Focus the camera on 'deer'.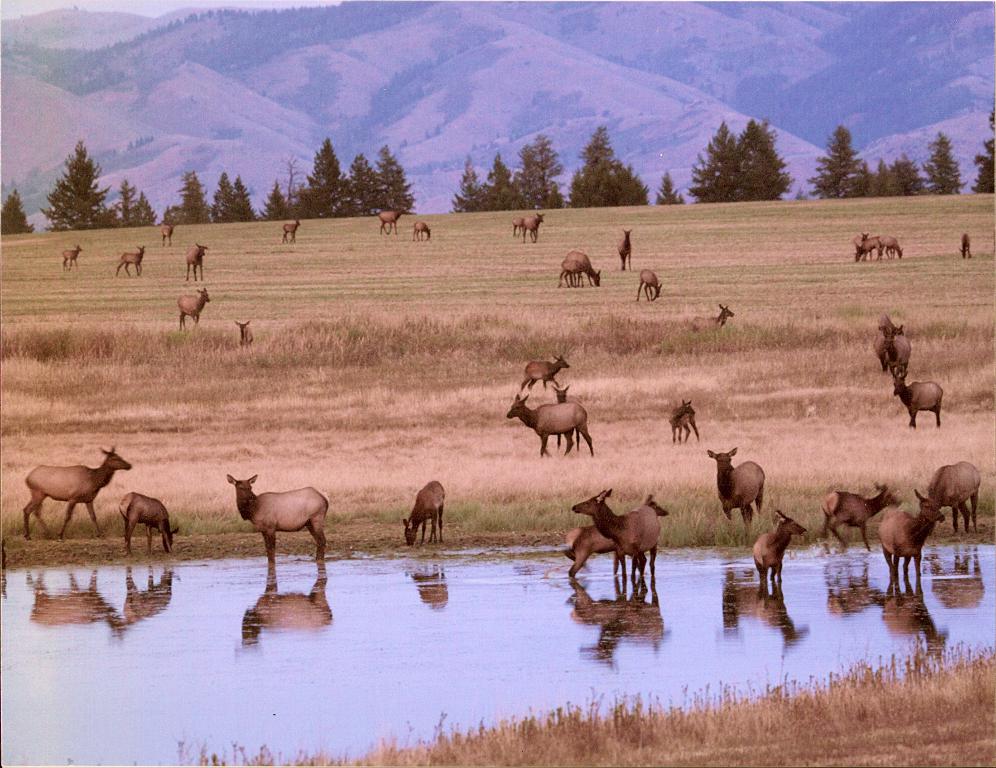
Focus region: rect(559, 263, 581, 284).
